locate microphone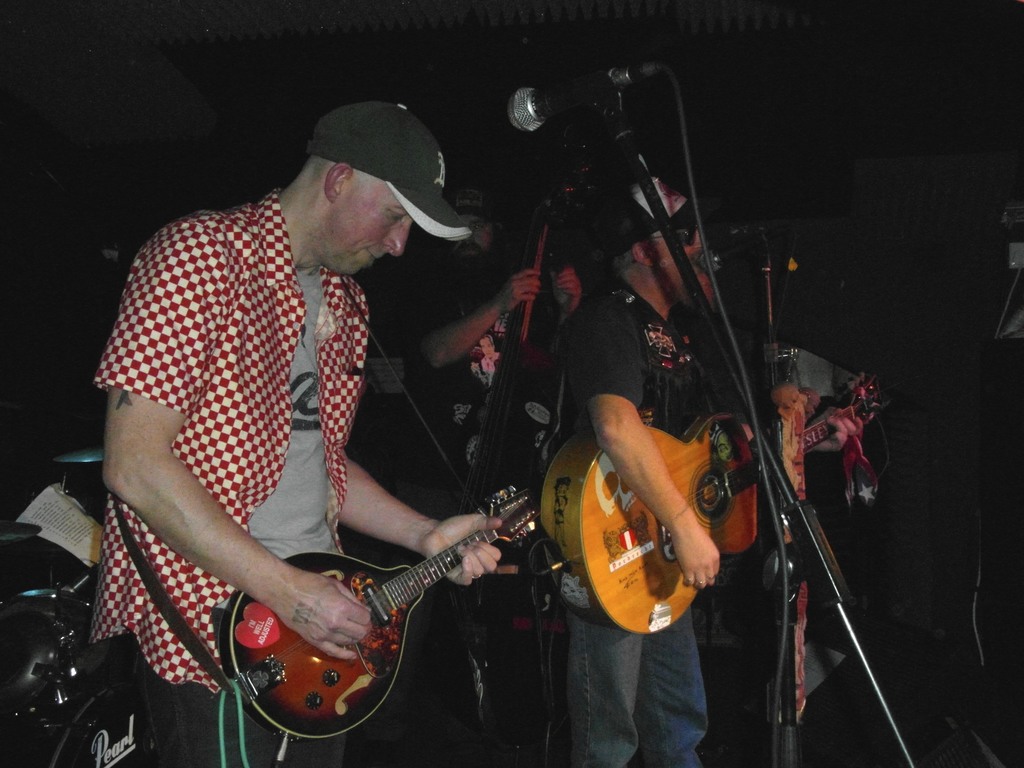
locate(501, 73, 668, 140)
